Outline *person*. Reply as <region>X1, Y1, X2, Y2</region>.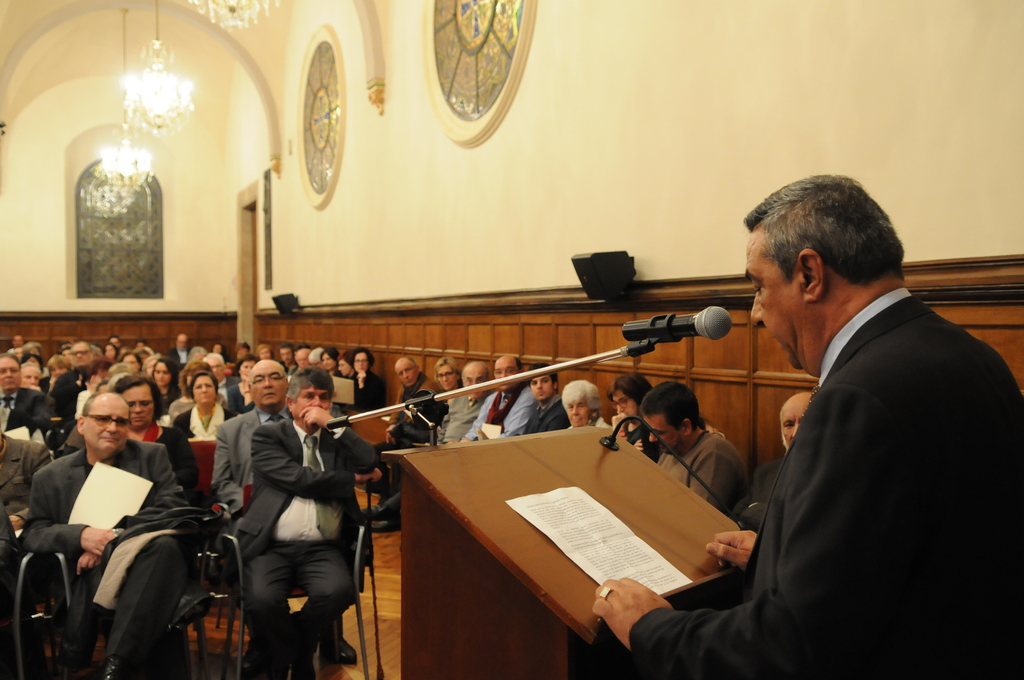
<region>225, 368, 372, 679</region>.
